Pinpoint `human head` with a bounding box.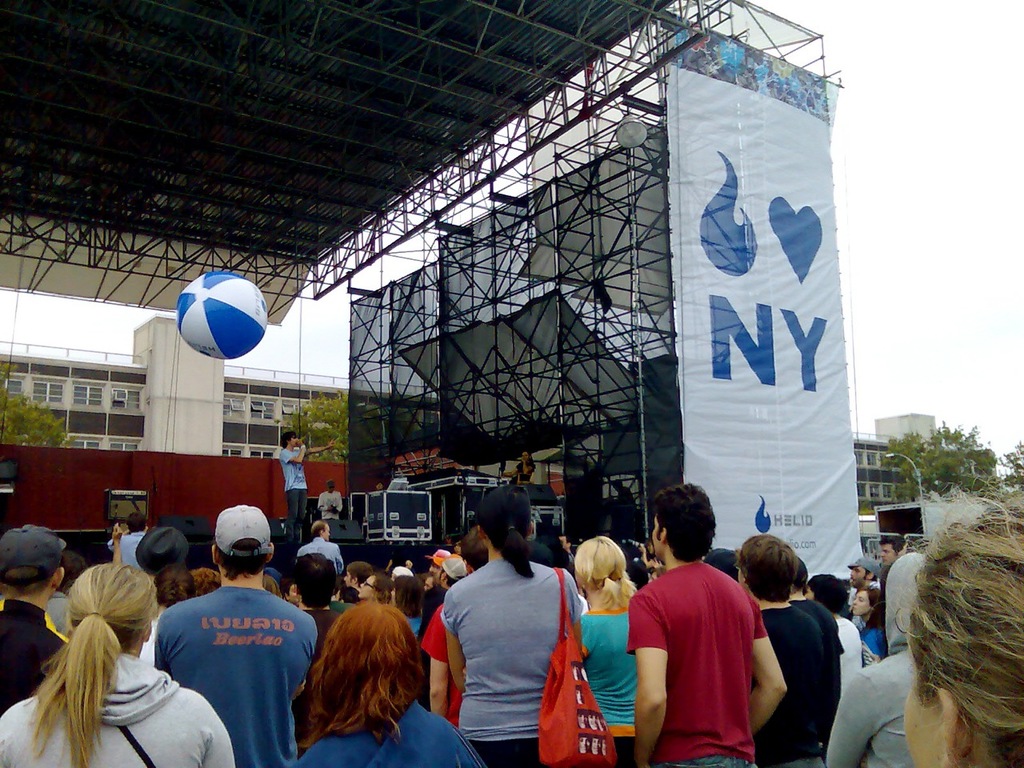
box=[880, 532, 908, 566].
